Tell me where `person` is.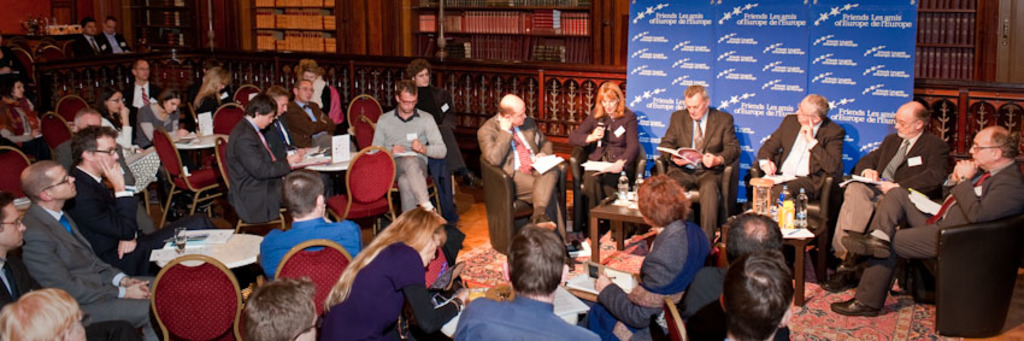
`person` is at x1=316 y1=201 x2=477 y2=340.
